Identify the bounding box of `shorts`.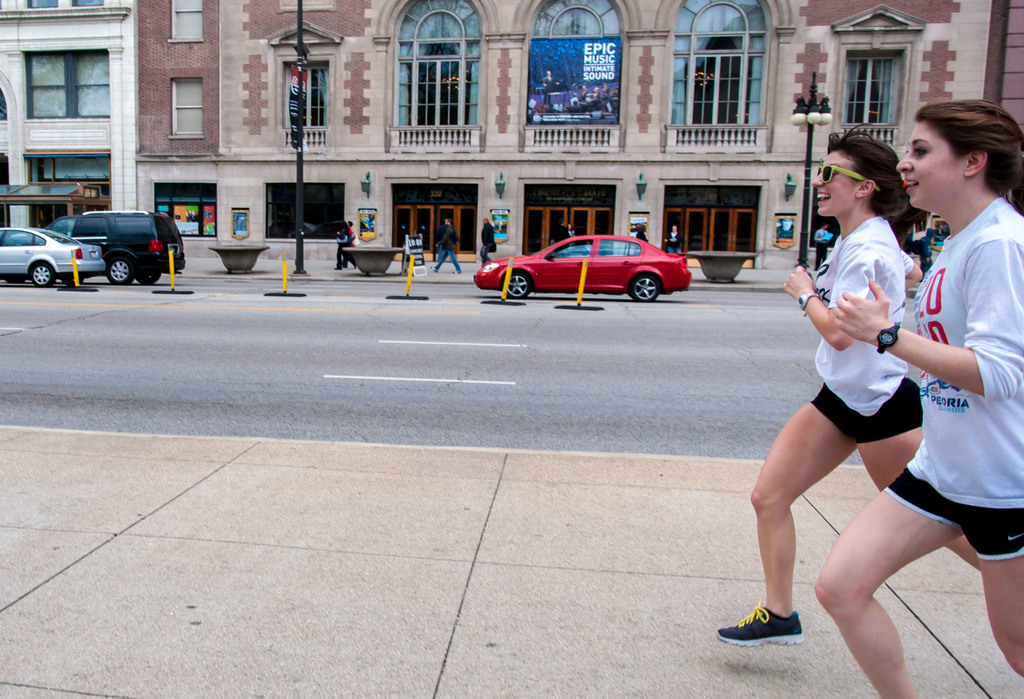
885,460,1023,559.
